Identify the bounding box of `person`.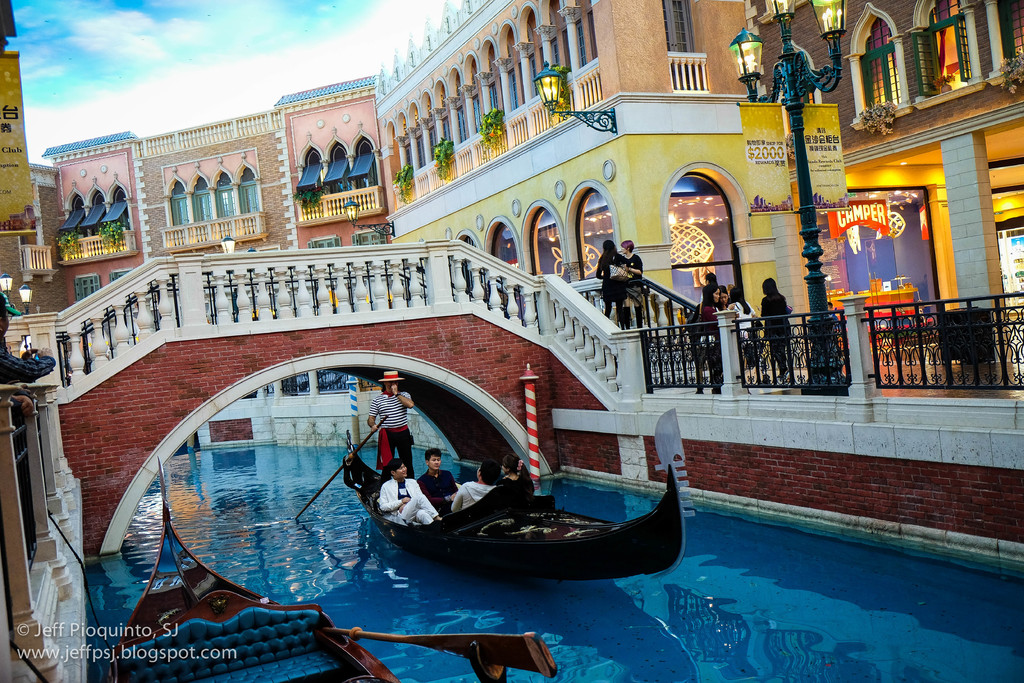
{"x1": 620, "y1": 235, "x2": 649, "y2": 331}.
